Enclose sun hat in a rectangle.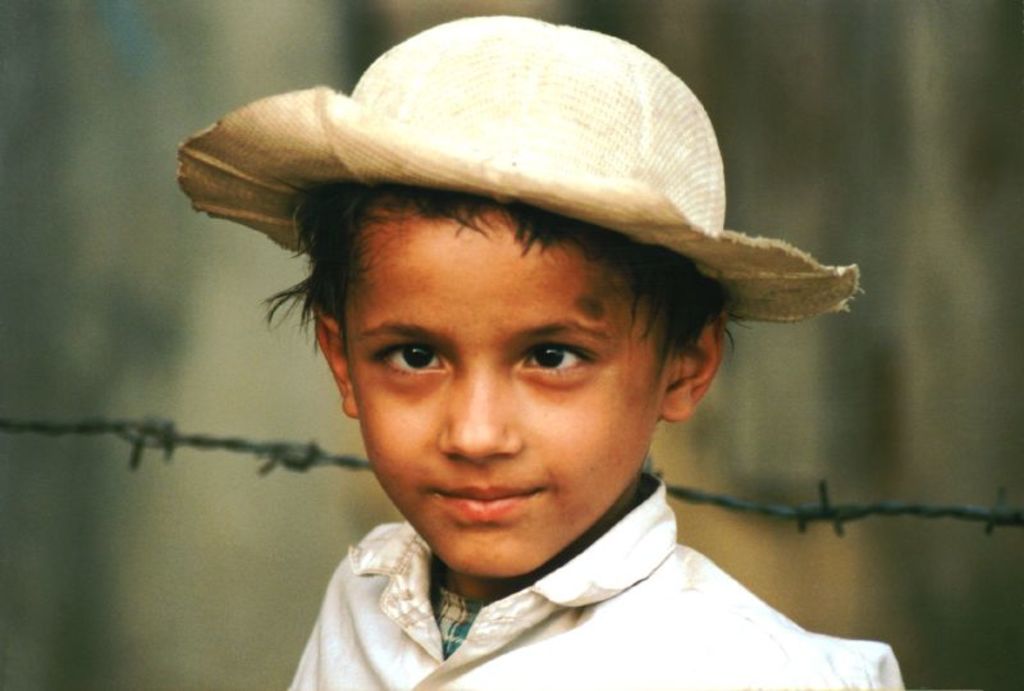
168 14 868 329.
